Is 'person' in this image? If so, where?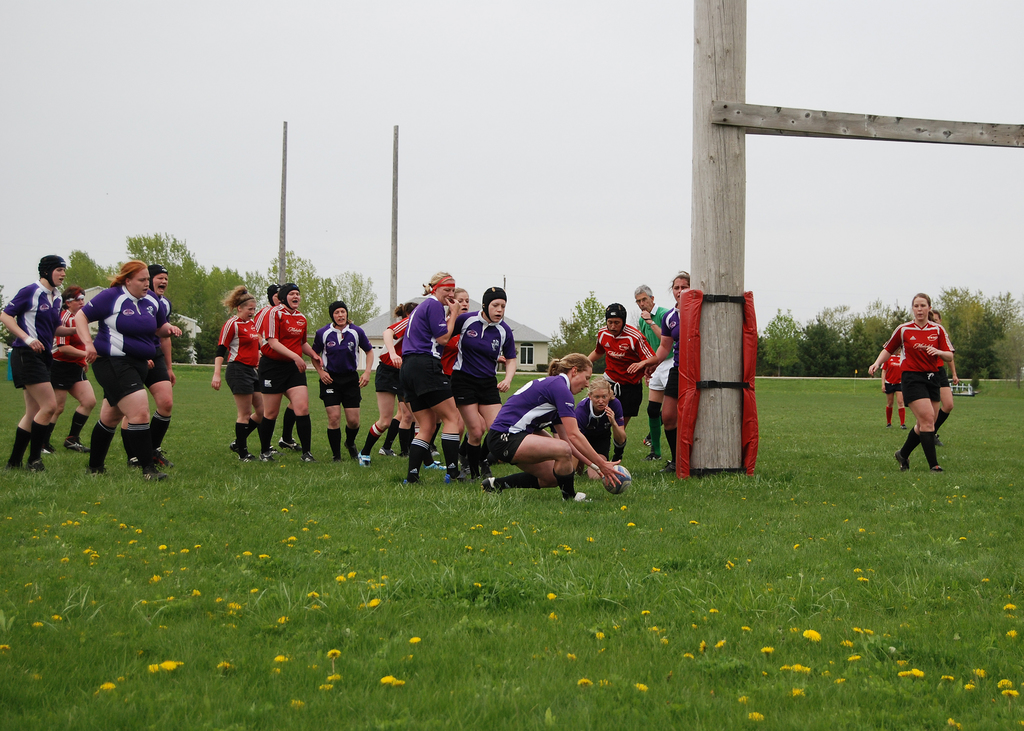
Yes, at l=876, t=319, r=909, b=433.
